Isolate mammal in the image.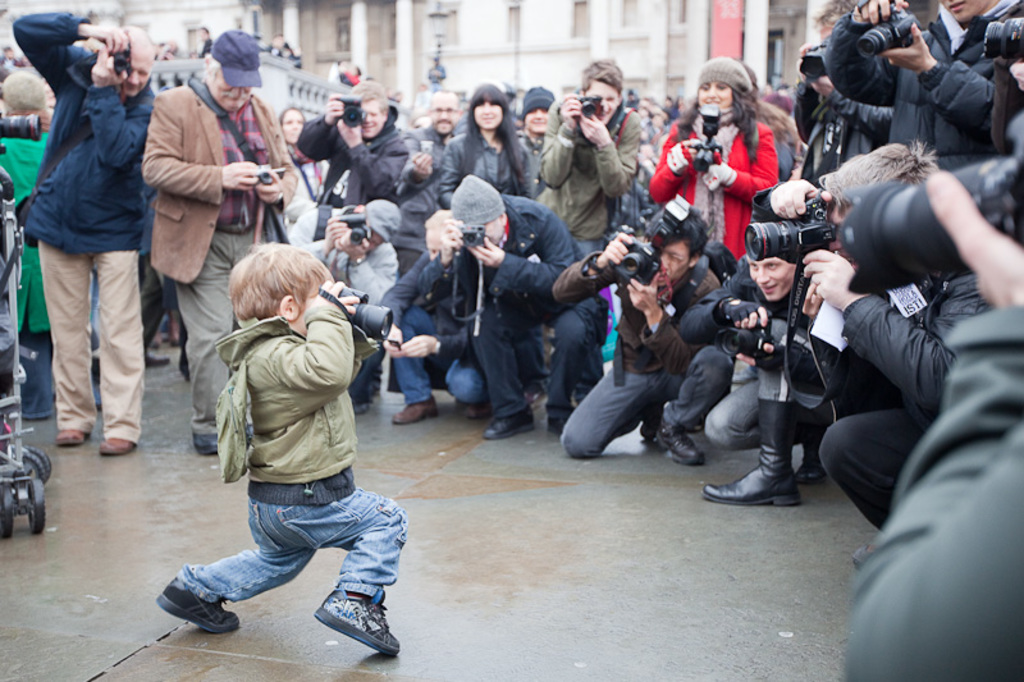
Isolated region: (left=192, top=24, right=215, bottom=58).
